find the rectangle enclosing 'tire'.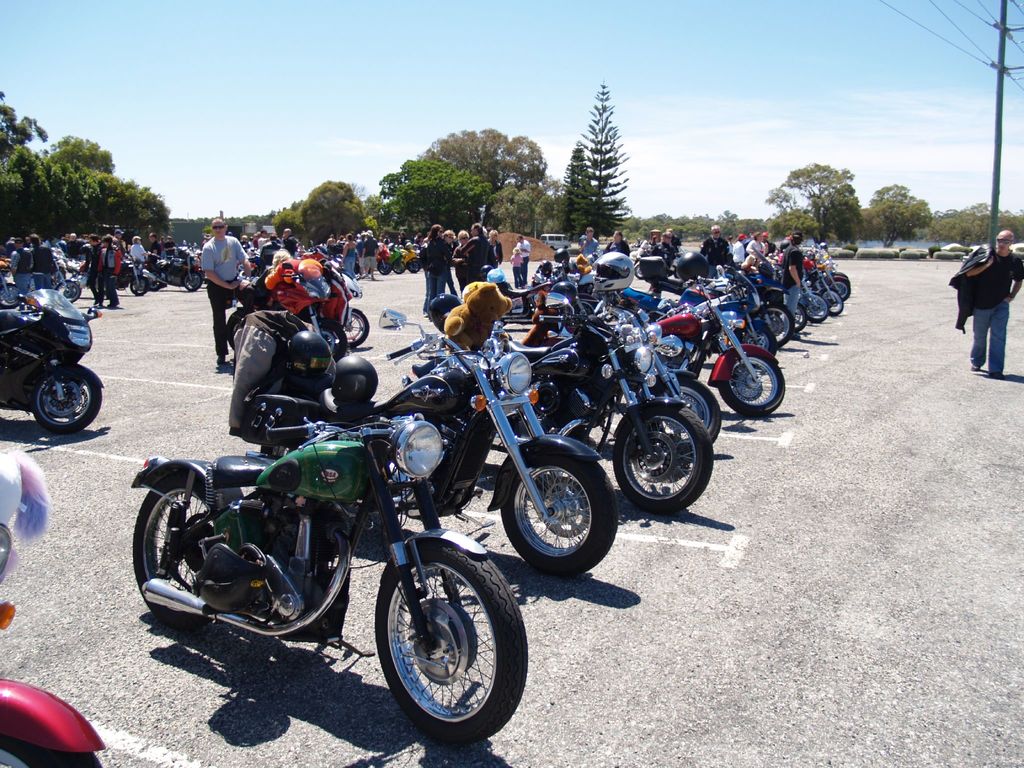
x1=263, y1=435, x2=299, y2=458.
